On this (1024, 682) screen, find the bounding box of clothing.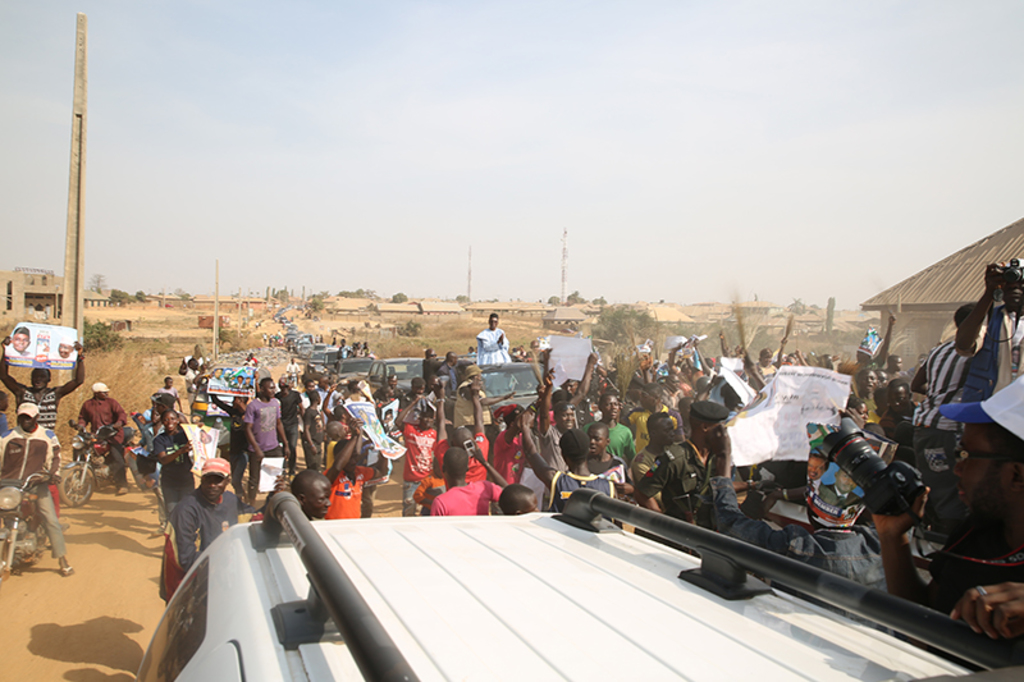
Bounding box: [left=1, top=429, right=69, bottom=563].
